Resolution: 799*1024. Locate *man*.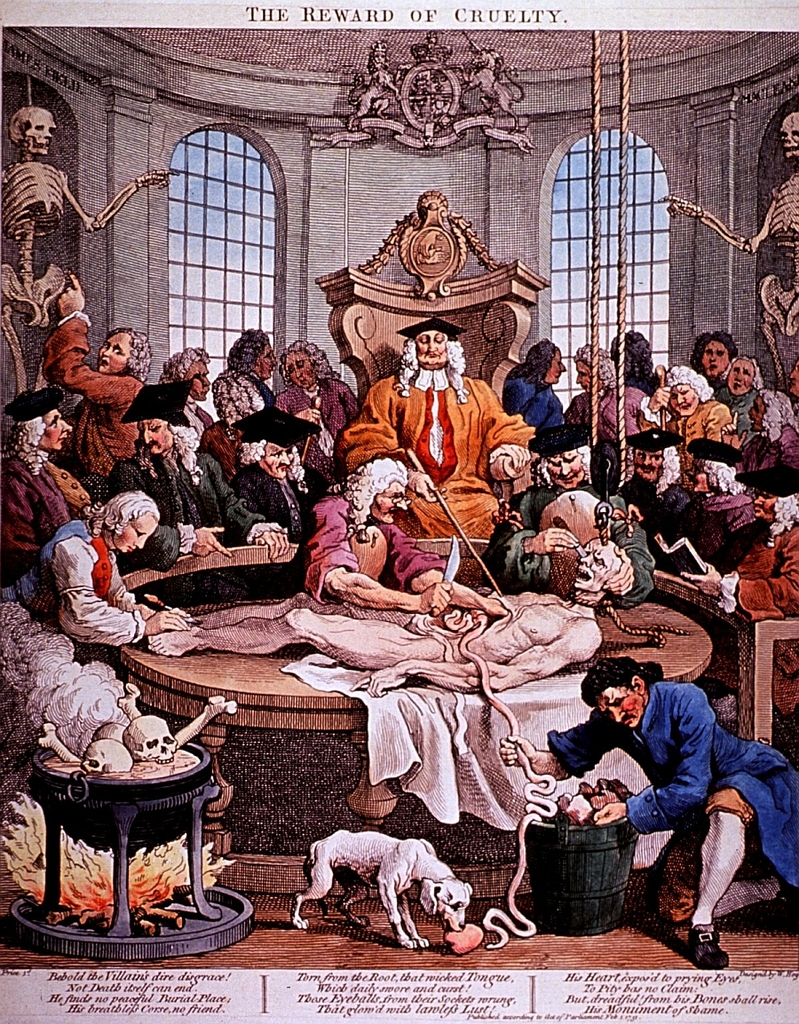
{"left": 112, "top": 382, "right": 290, "bottom": 561}.
